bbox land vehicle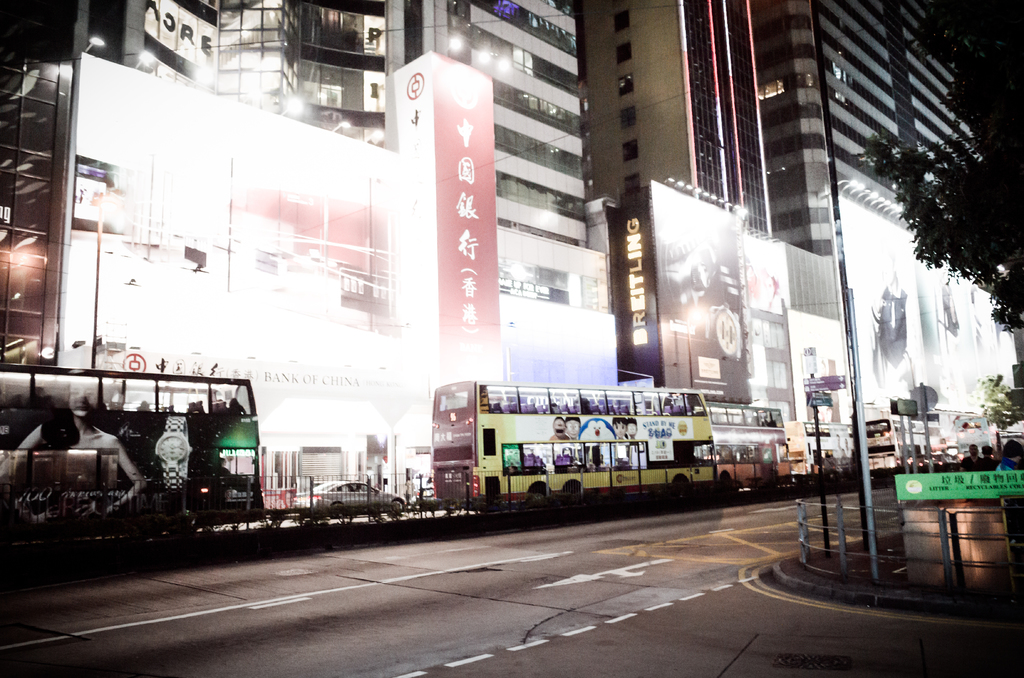
rect(869, 416, 941, 469)
